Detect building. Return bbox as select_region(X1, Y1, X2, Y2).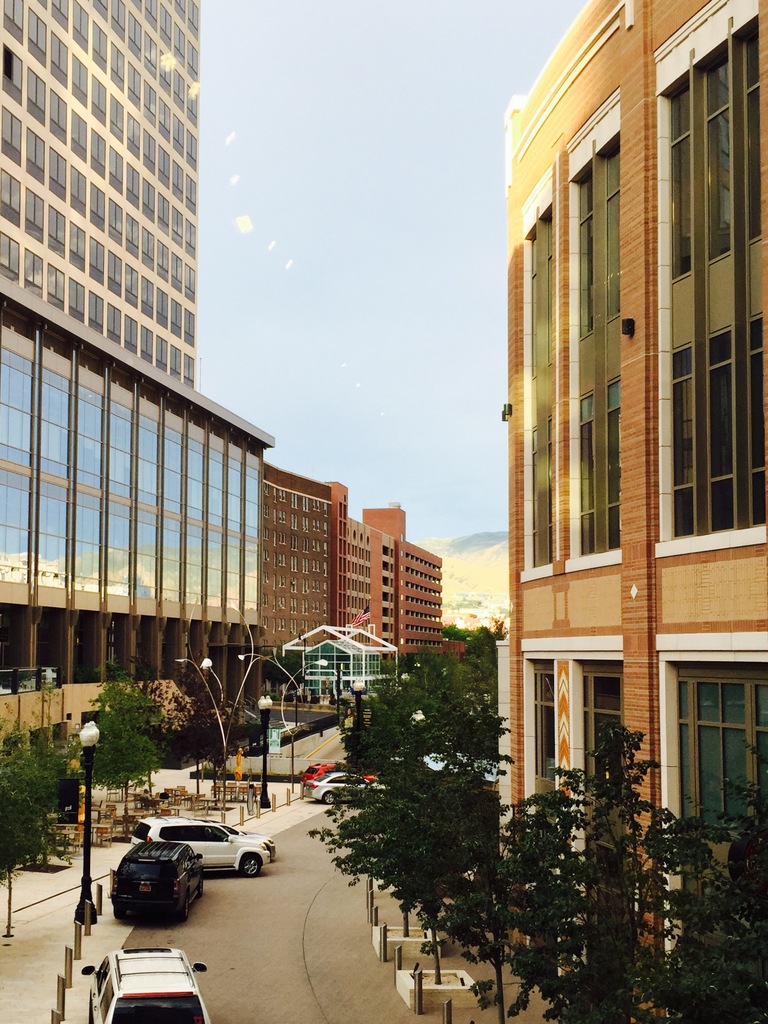
select_region(336, 491, 444, 652).
